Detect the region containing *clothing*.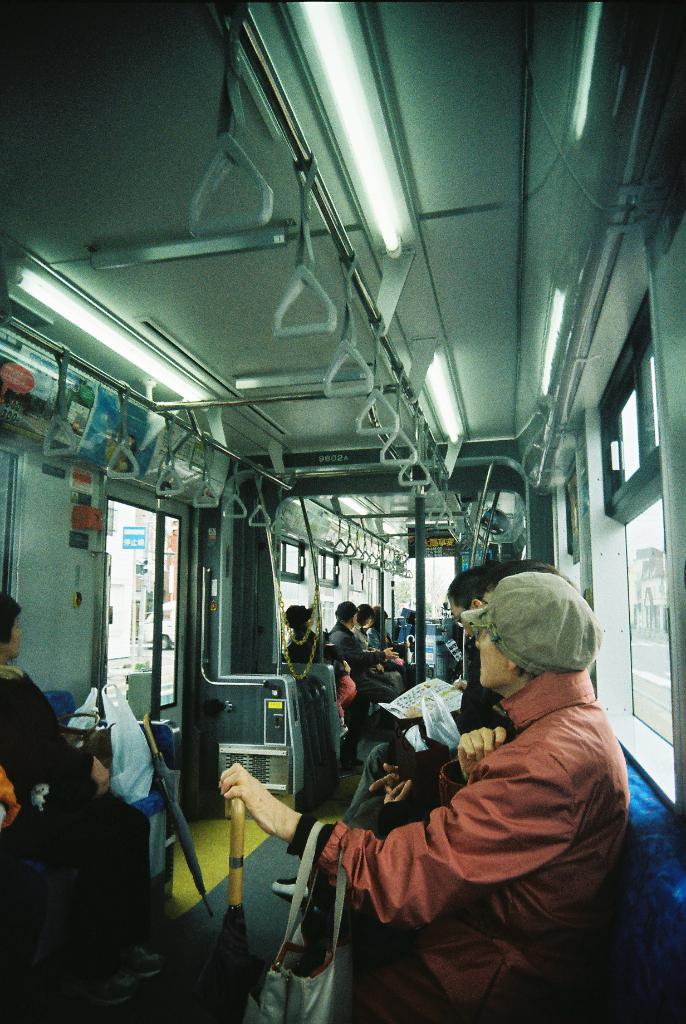
(293, 627, 640, 1000).
